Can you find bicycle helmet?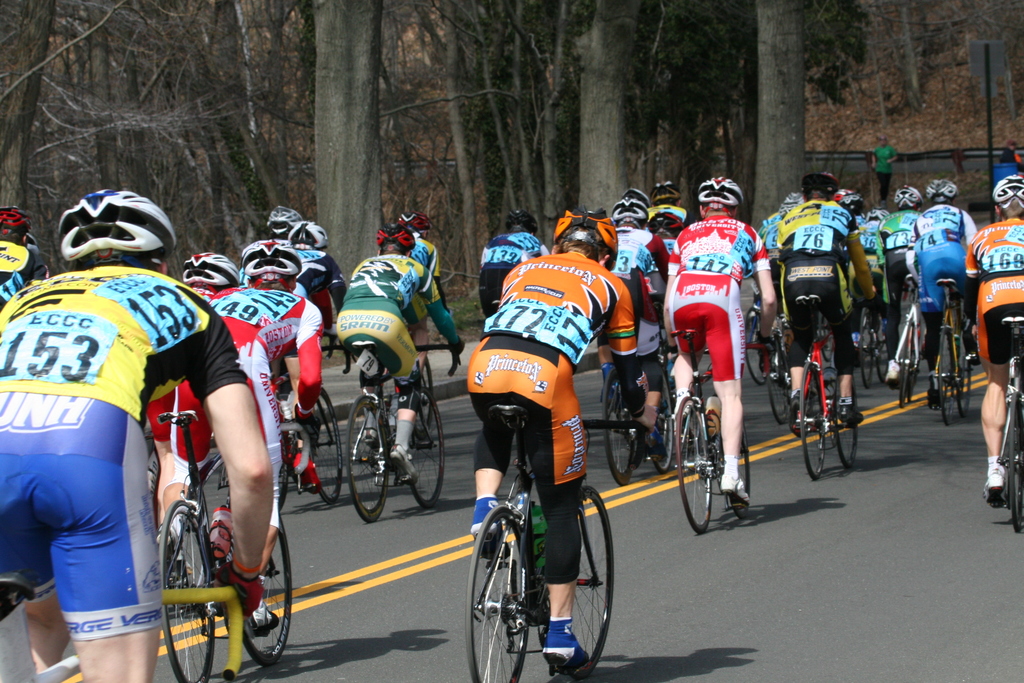
Yes, bounding box: [396,211,429,240].
